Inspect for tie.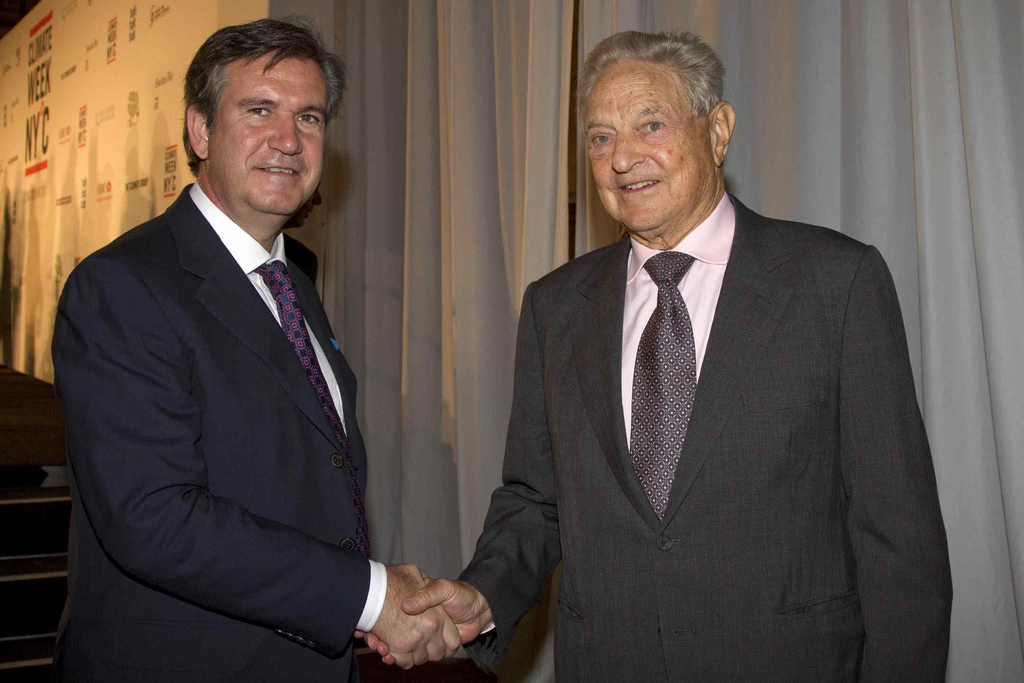
Inspection: [628, 250, 694, 520].
